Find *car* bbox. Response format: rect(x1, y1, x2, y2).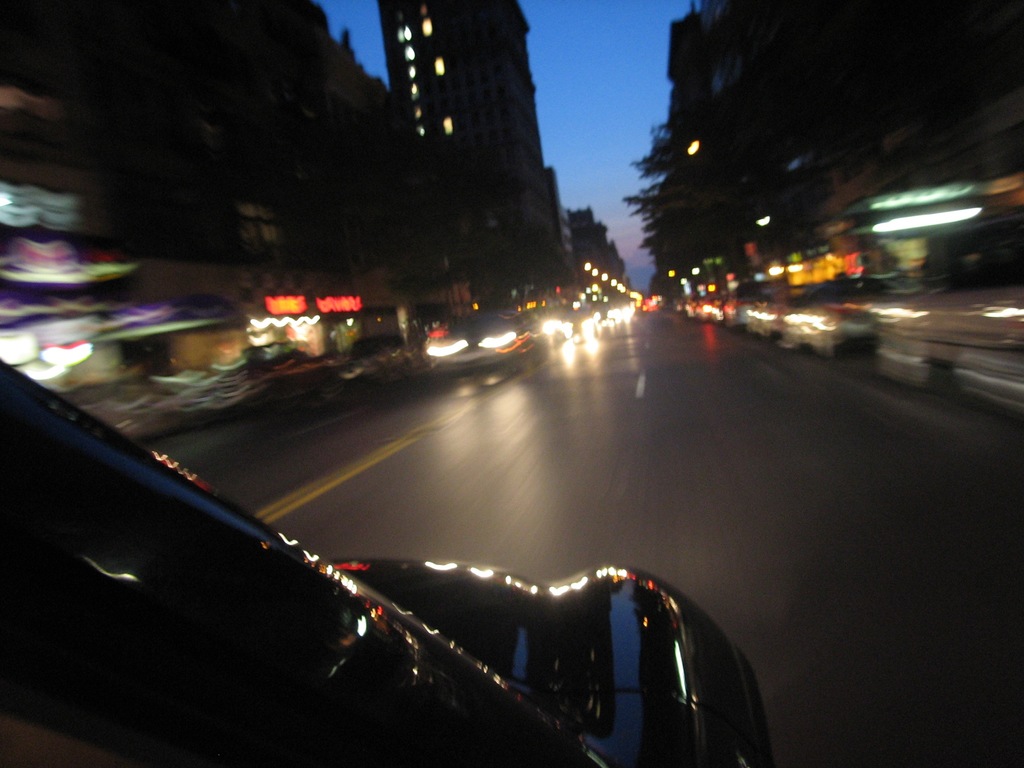
rect(199, 339, 342, 401).
